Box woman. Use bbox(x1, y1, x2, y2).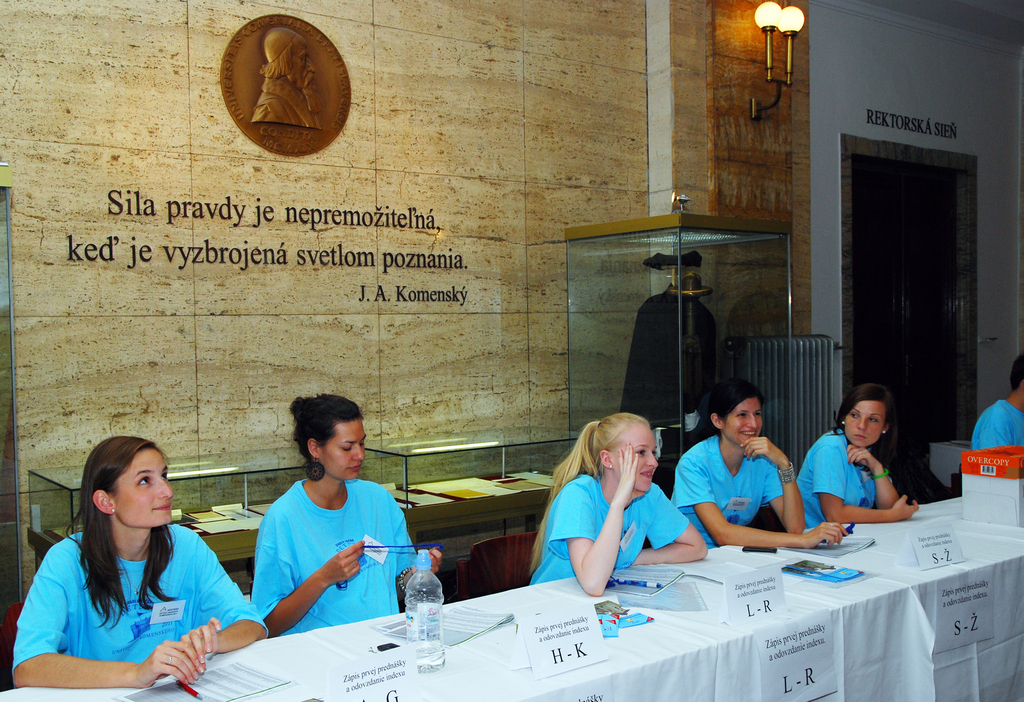
bbox(525, 411, 707, 598).
